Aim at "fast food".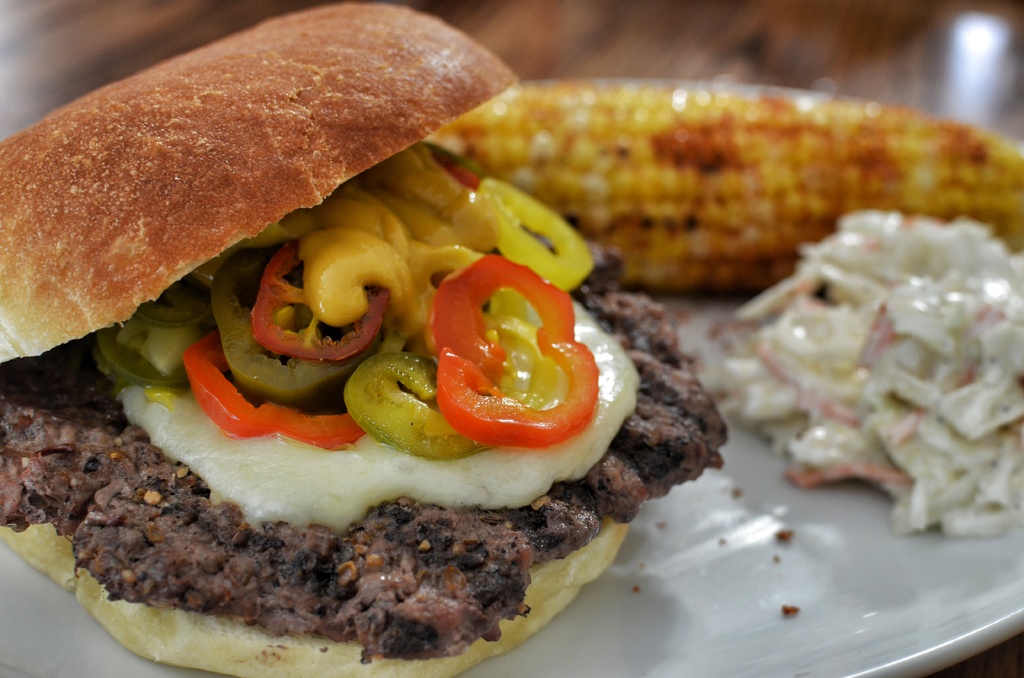
Aimed at (0, 0, 749, 677).
